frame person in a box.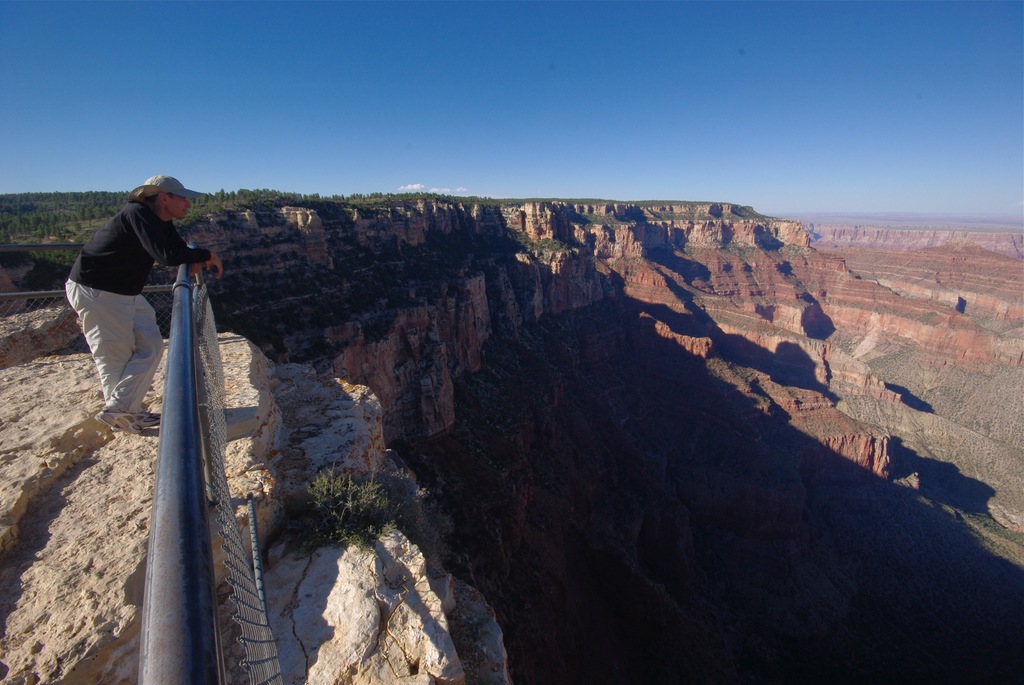
(x1=63, y1=171, x2=229, y2=438).
